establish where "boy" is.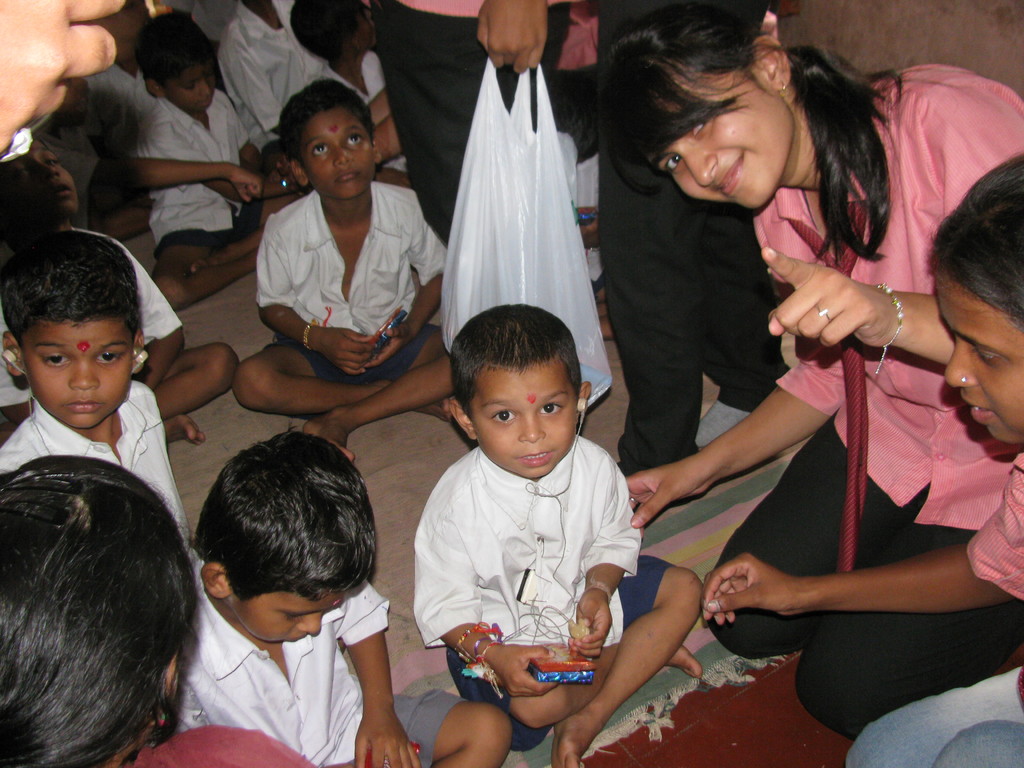
Established at 407/305/707/767.
